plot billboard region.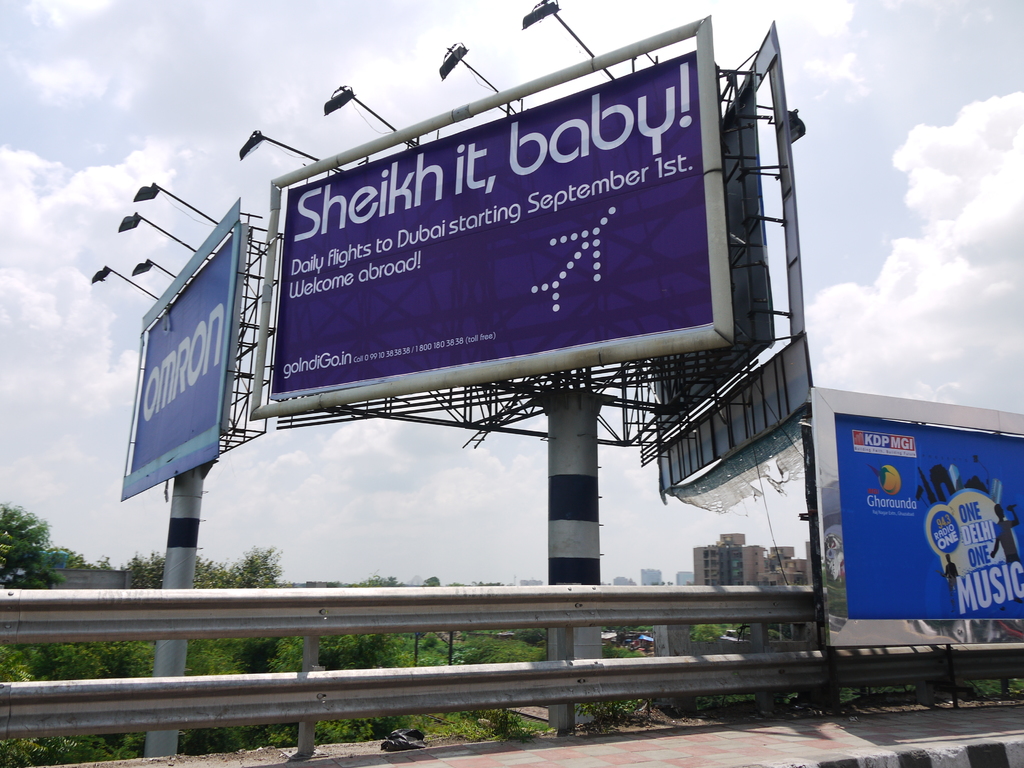
Plotted at box(268, 79, 709, 388).
